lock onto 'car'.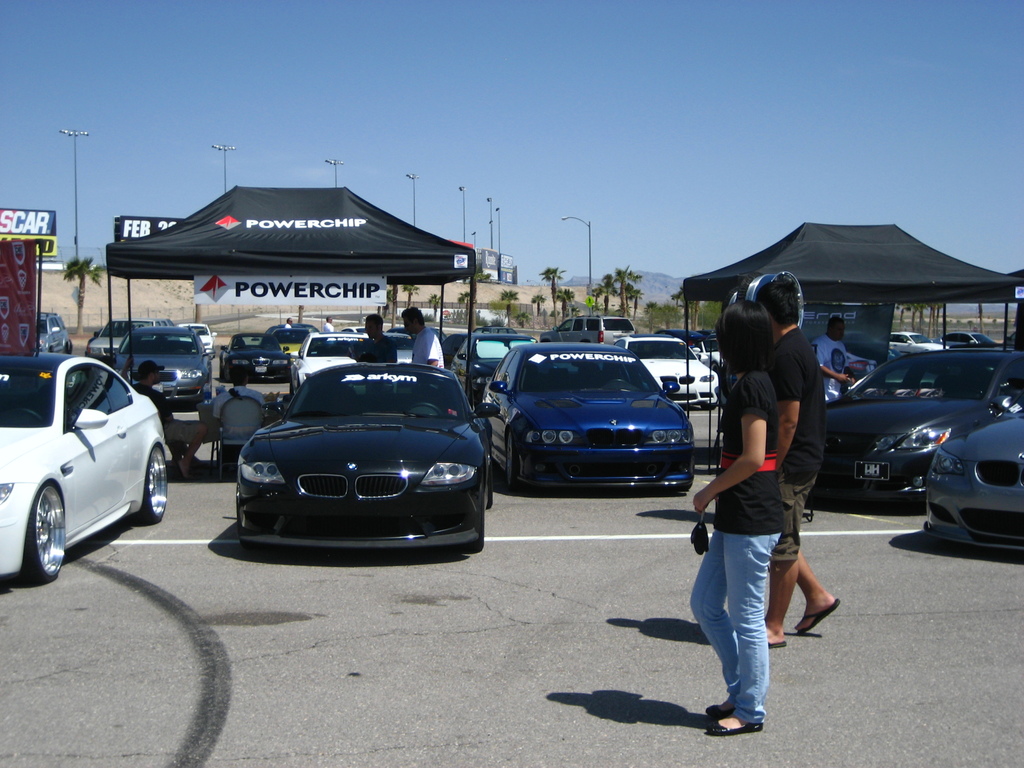
Locked: crop(83, 322, 122, 355).
